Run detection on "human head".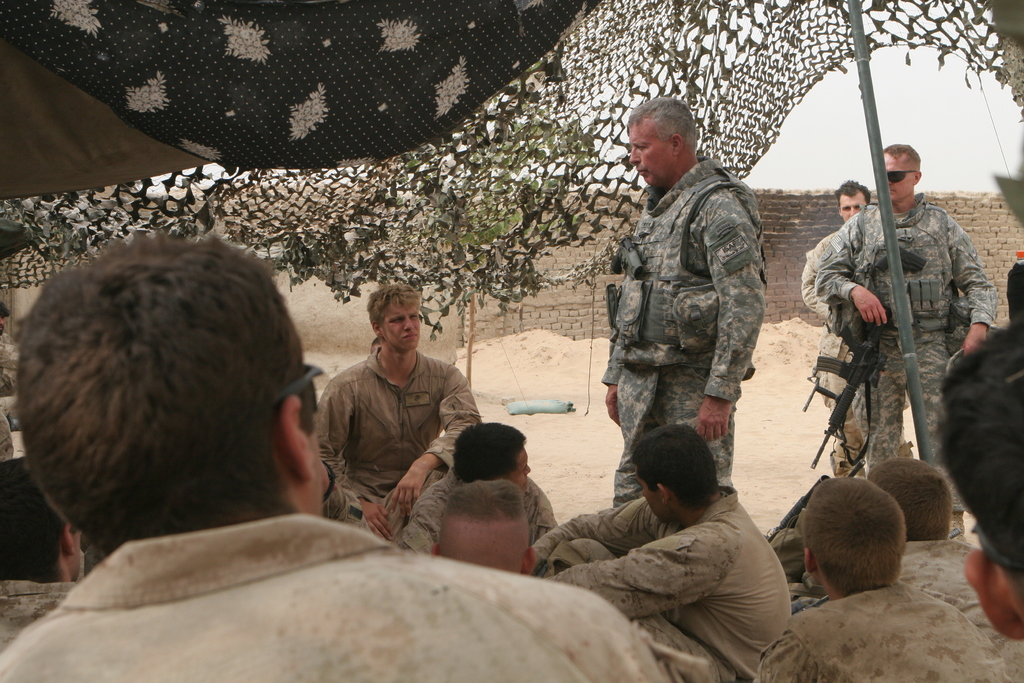
Result: bbox=[31, 211, 275, 578].
